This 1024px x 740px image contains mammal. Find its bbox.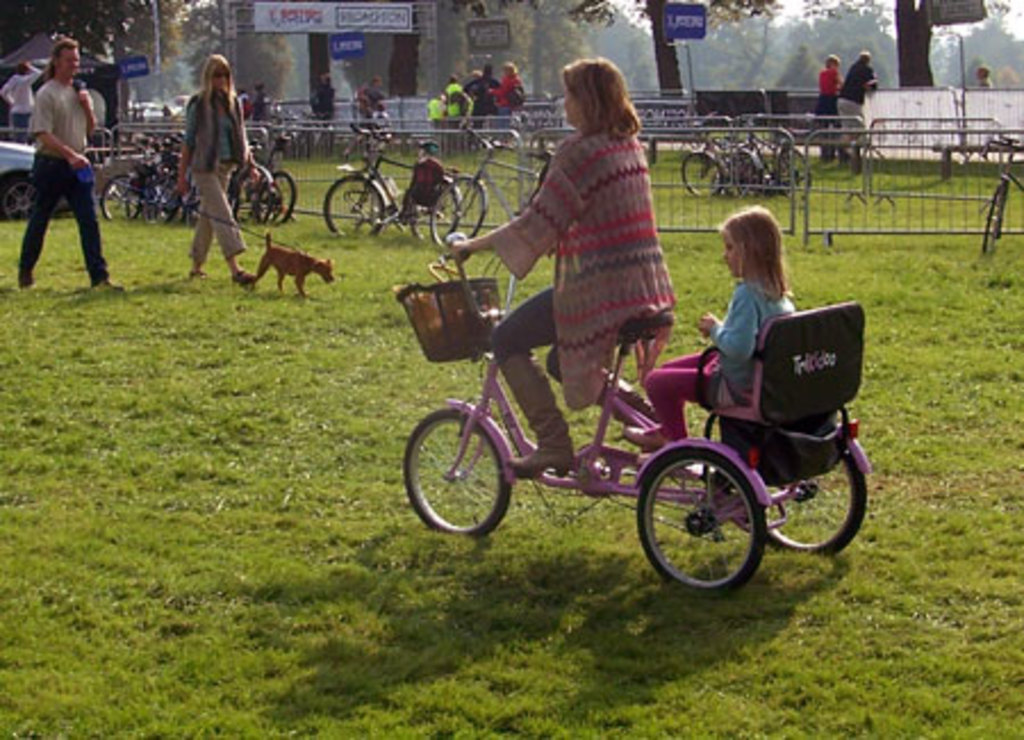
[487,59,530,116].
